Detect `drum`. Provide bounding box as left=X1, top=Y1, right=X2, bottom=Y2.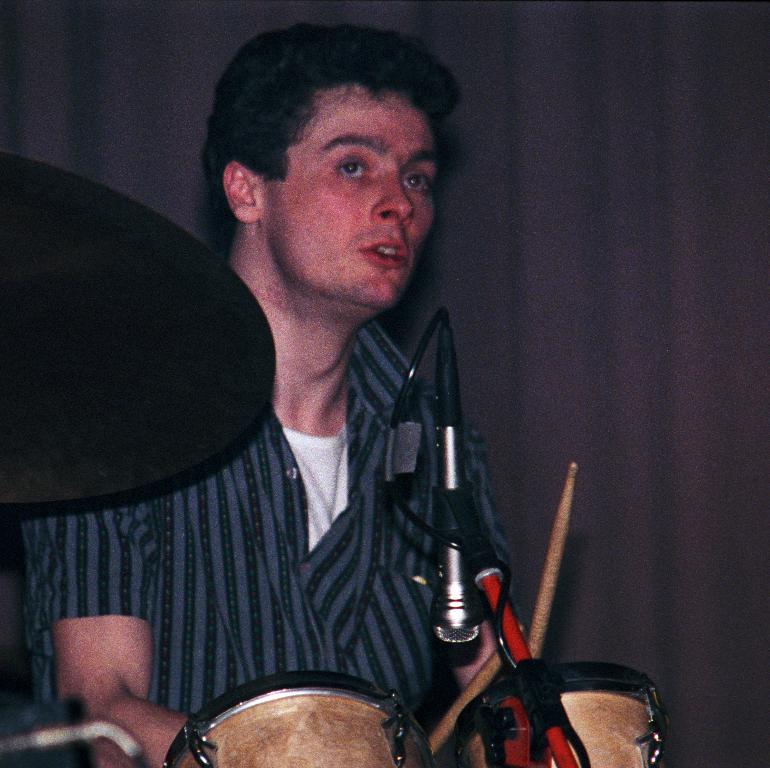
left=454, top=663, right=672, bottom=767.
